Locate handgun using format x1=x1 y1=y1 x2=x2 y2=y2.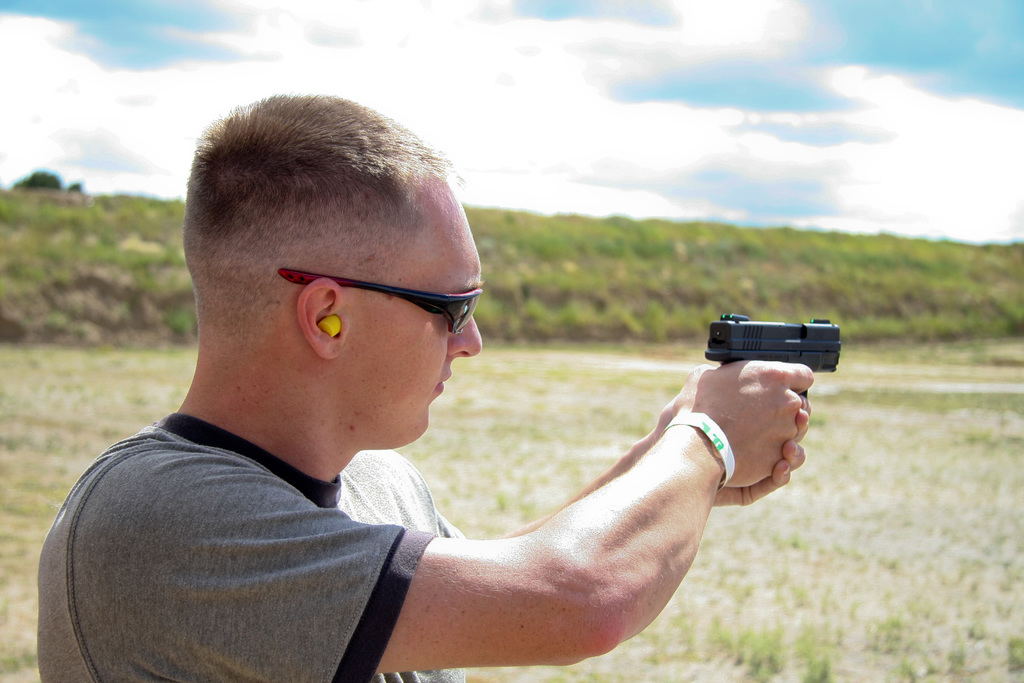
x1=703 y1=312 x2=849 y2=392.
